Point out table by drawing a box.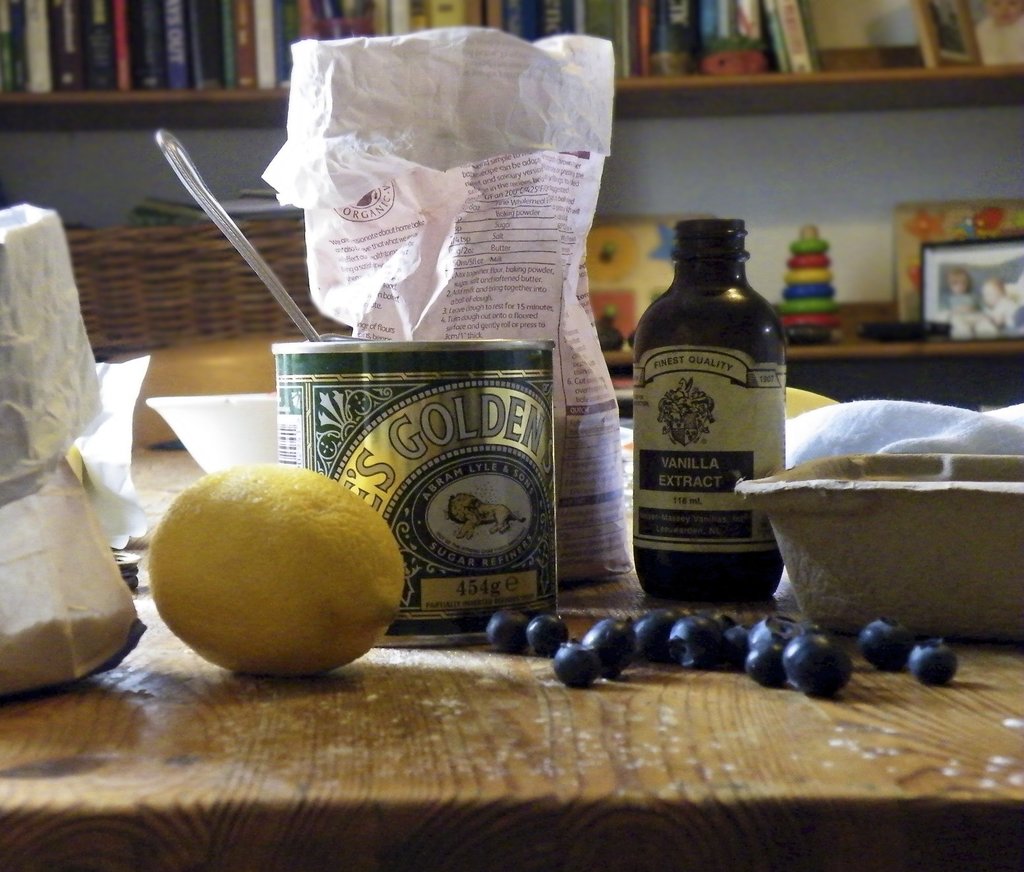
bbox=(0, 445, 1023, 871).
